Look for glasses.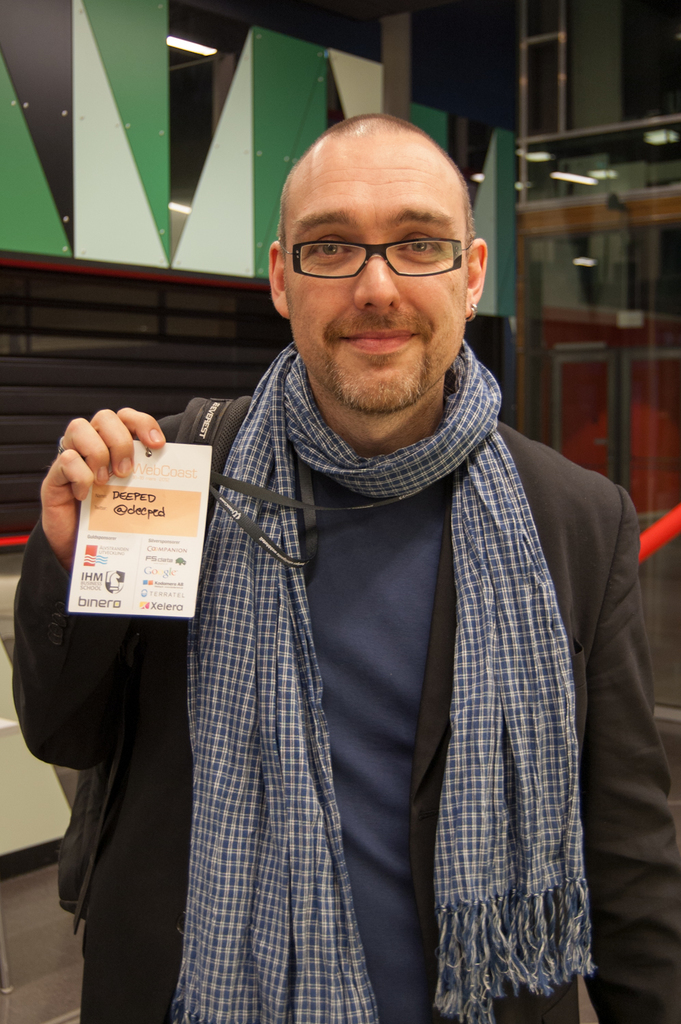
Found: 277:212:482:281.
